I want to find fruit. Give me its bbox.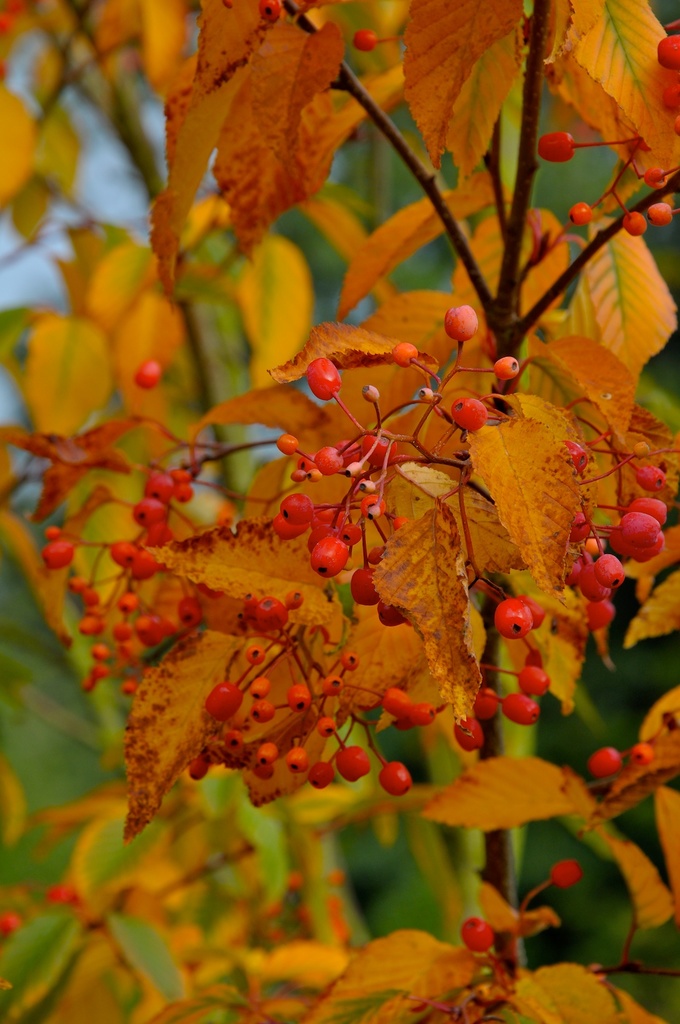
Rect(249, 701, 276, 723).
